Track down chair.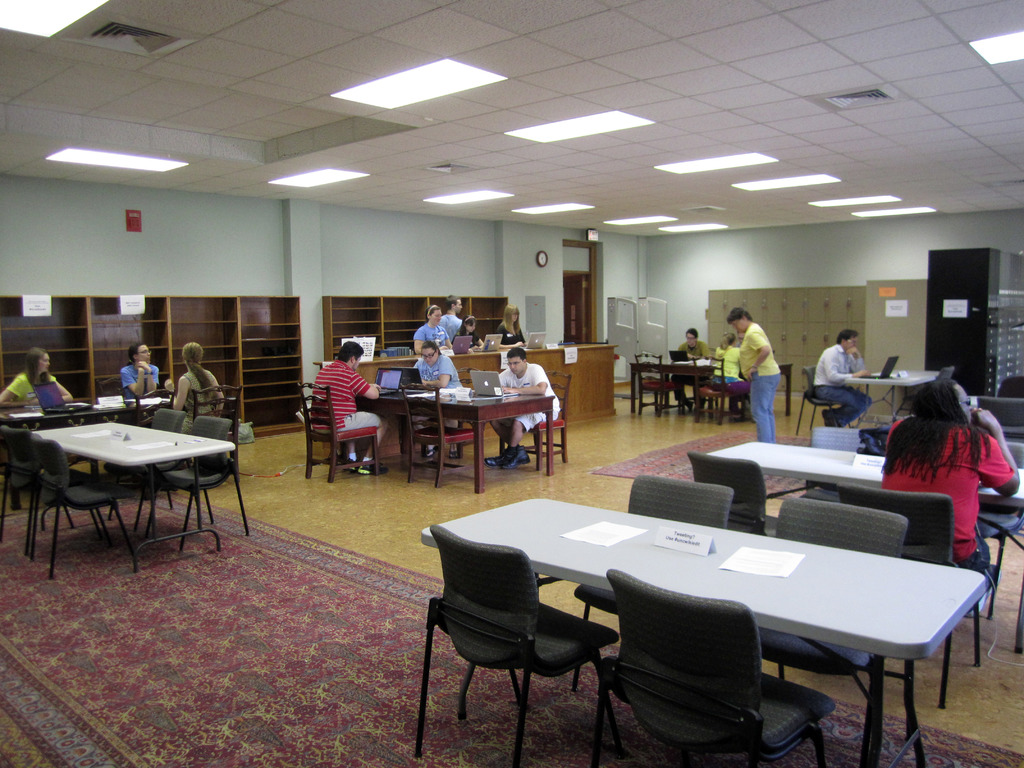
Tracked to rect(164, 412, 237, 554).
